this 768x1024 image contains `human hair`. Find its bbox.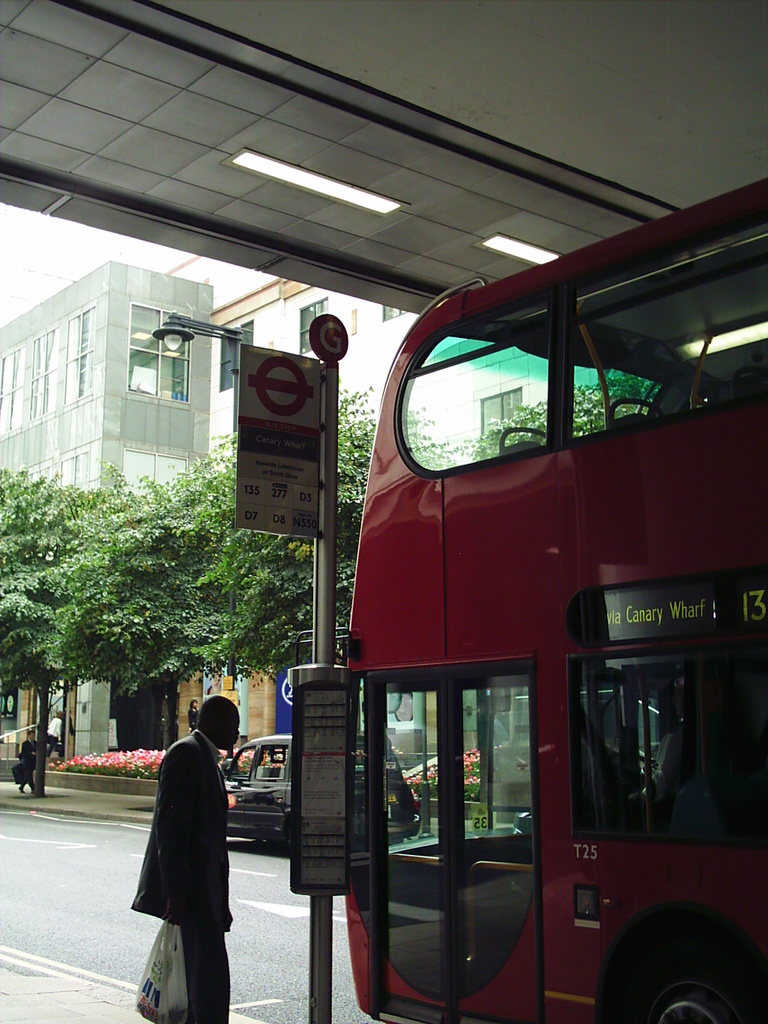
l=193, t=688, r=243, b=748.
